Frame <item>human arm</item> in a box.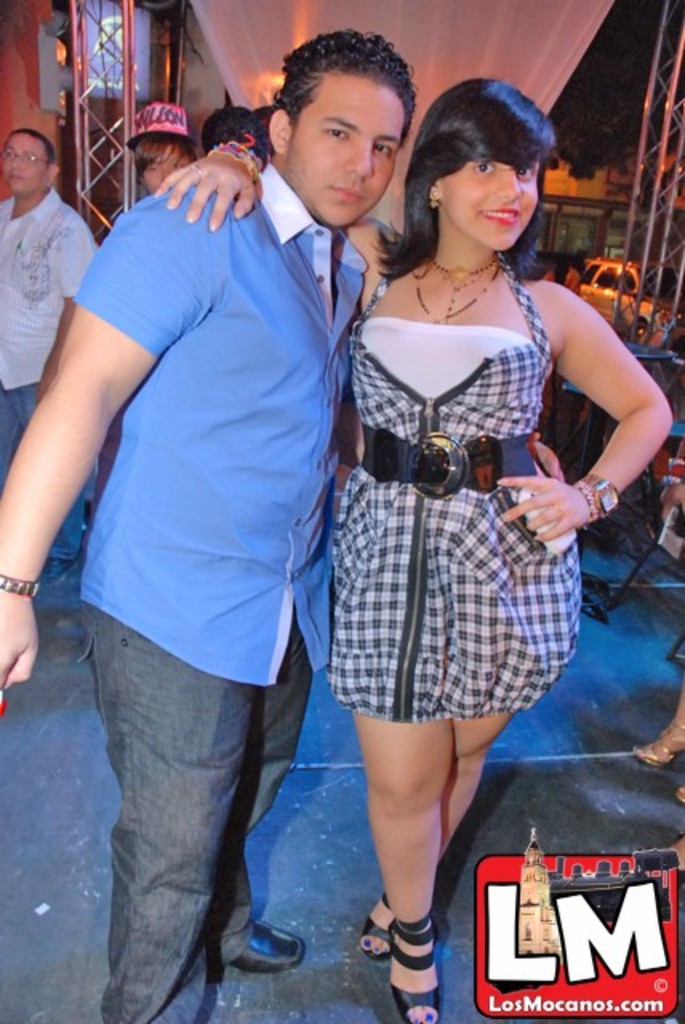
crop(149, 94, 413, 251).
